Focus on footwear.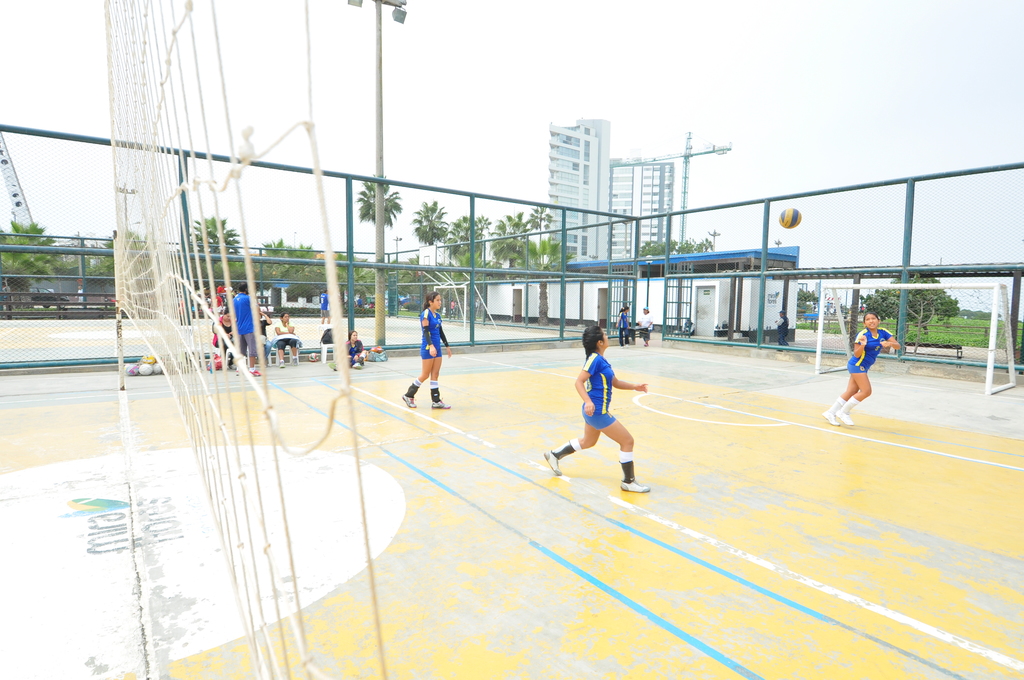
Focused at 619 478 652 494.
